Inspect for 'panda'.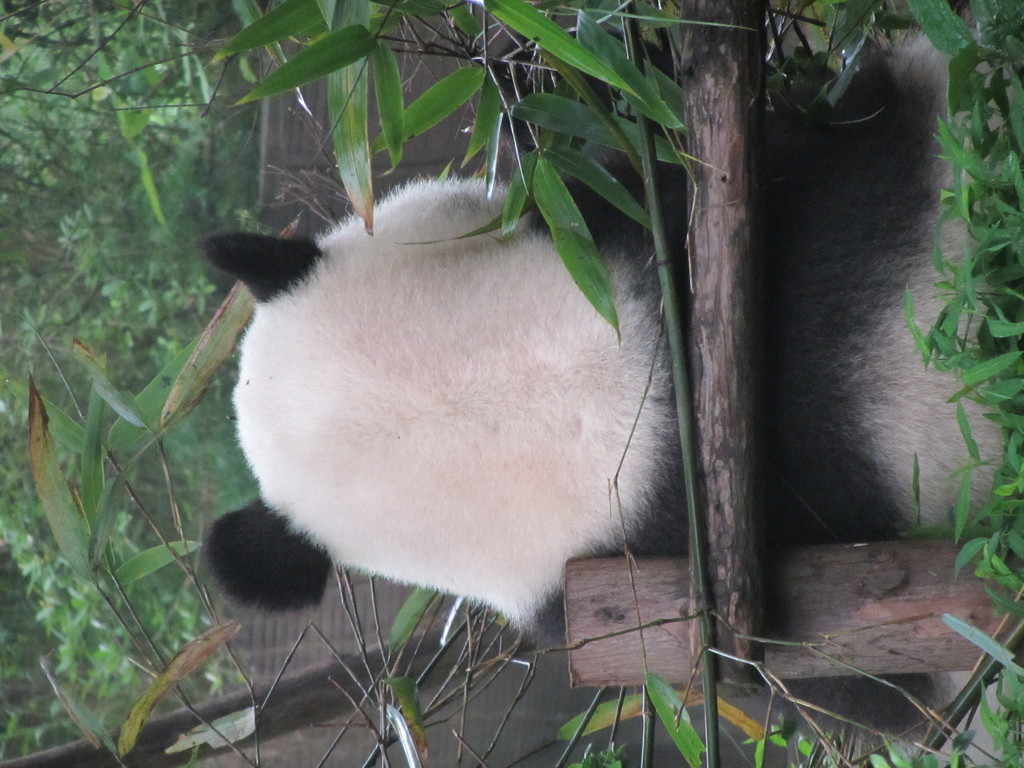
Inspection: region(196, 20, 1023, 767).
